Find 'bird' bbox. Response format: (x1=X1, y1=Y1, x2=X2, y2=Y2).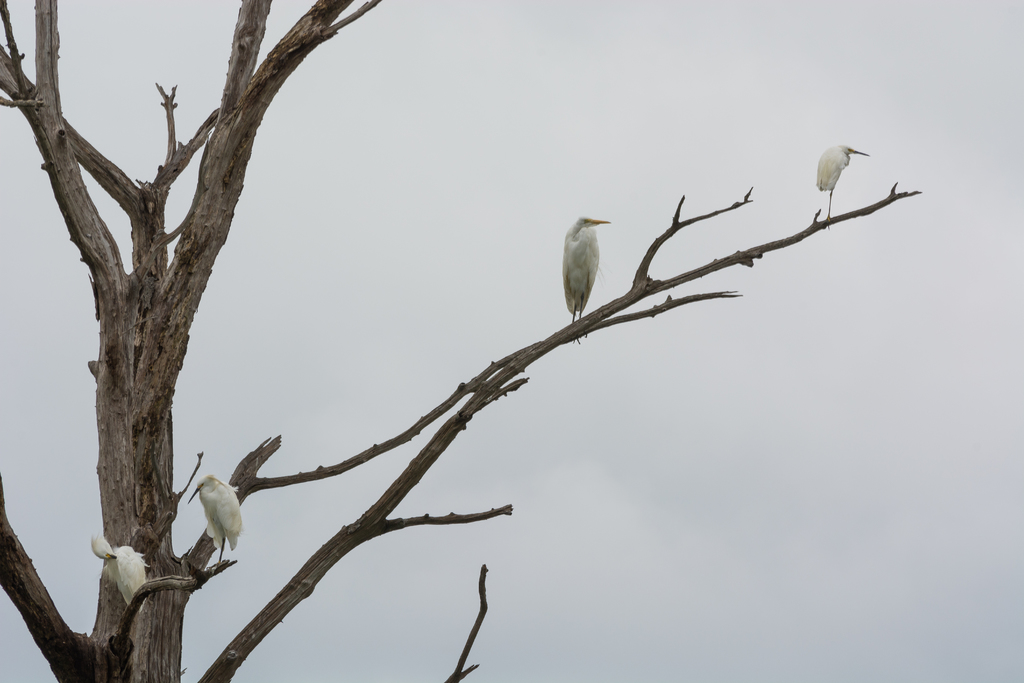
(x1=815, y1=137, x2=868, y2=226).
